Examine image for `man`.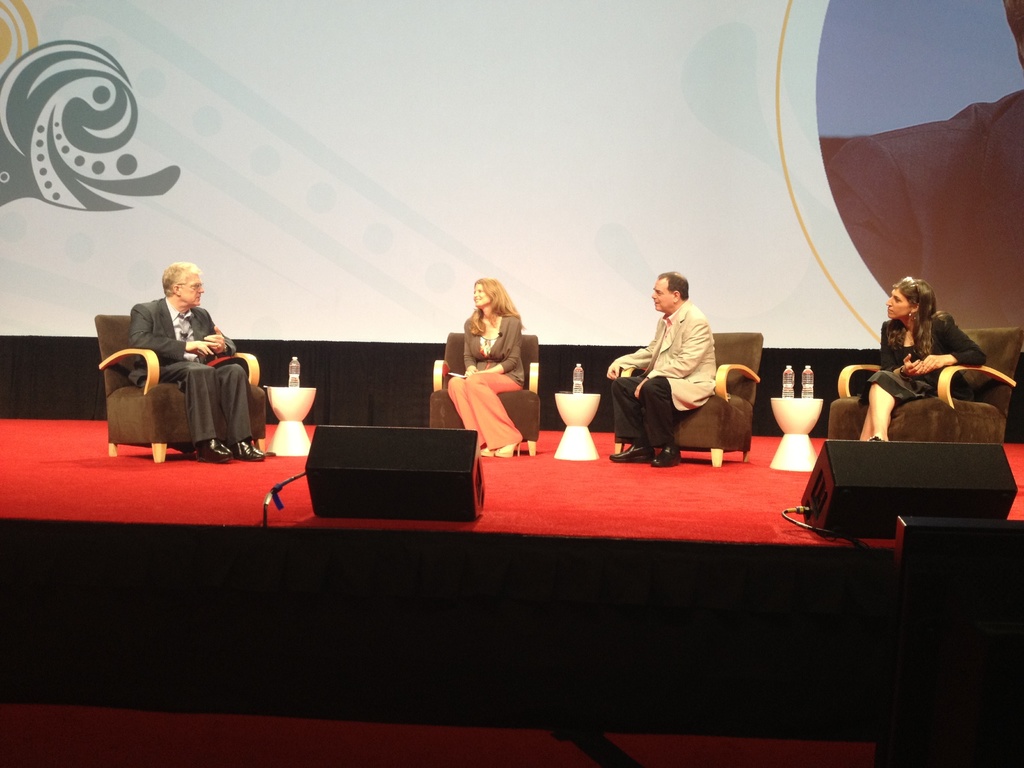
Examination result: select_region(127, 258, 271, 465).
